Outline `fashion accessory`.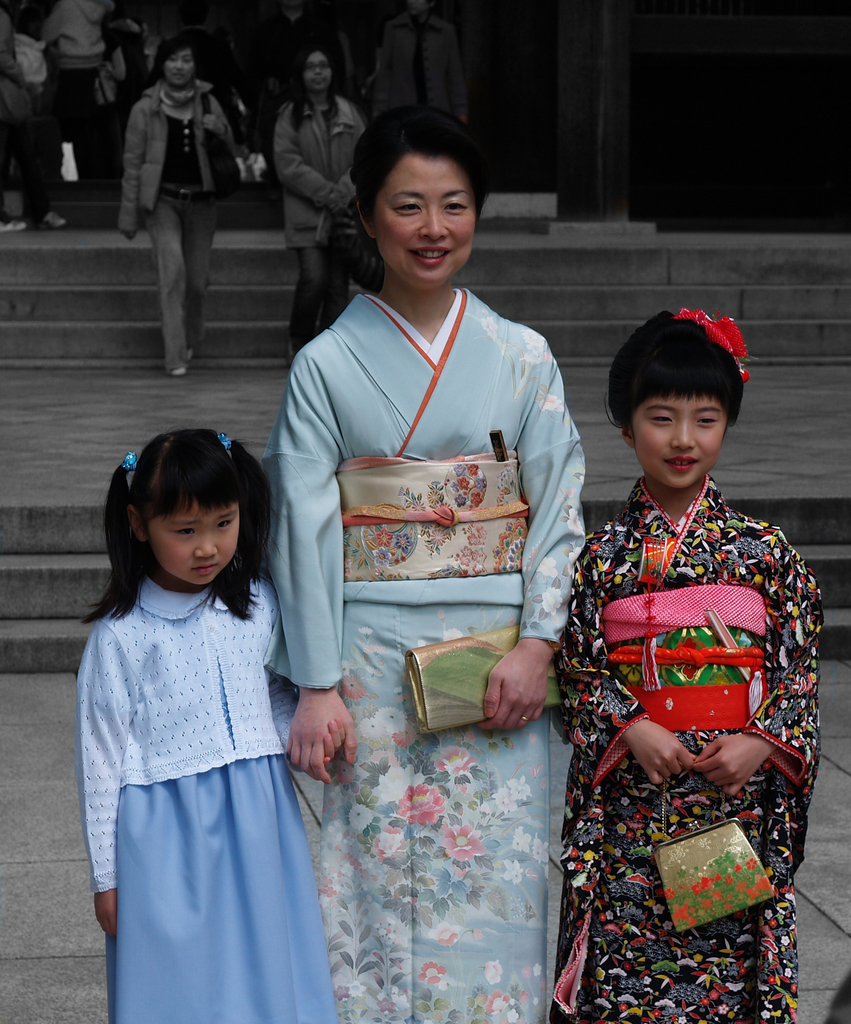
Outline: locate(520, 716, 529, 721).
